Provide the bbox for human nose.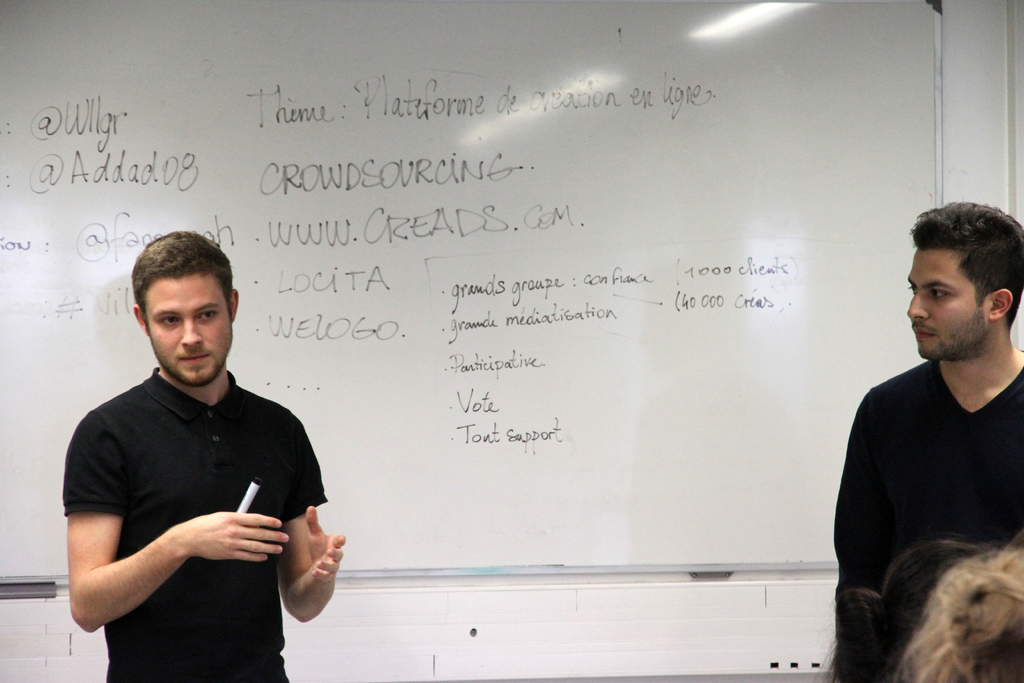
box=[180, 317, 202, 347].
